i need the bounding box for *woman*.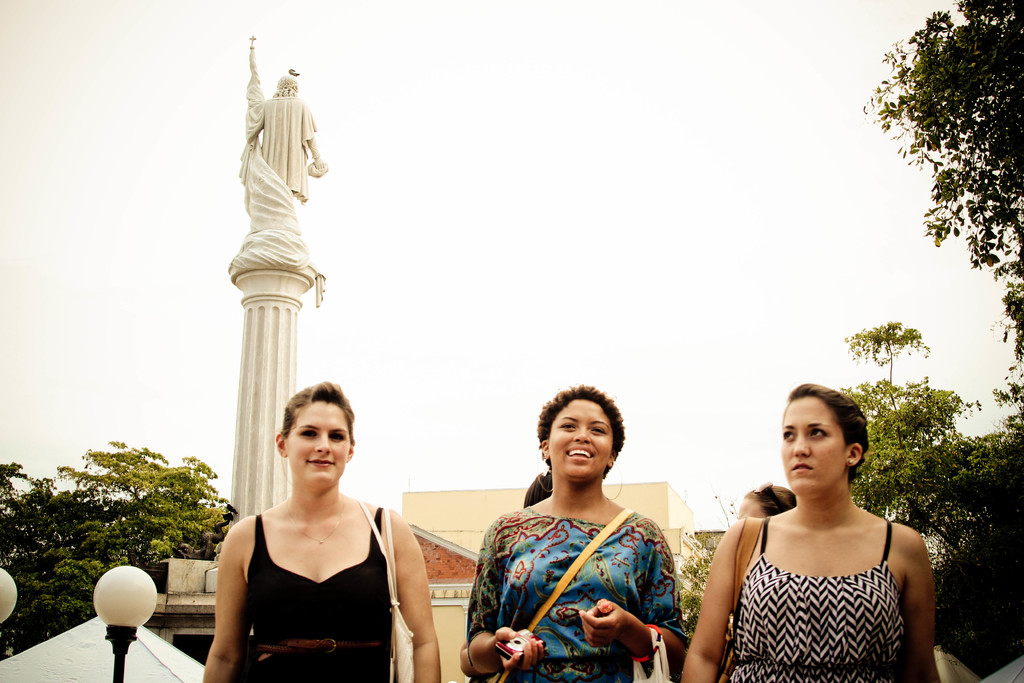
Here it is: {"x1": 195, "y1": 379, "x2": 452, "y2": 682}.
